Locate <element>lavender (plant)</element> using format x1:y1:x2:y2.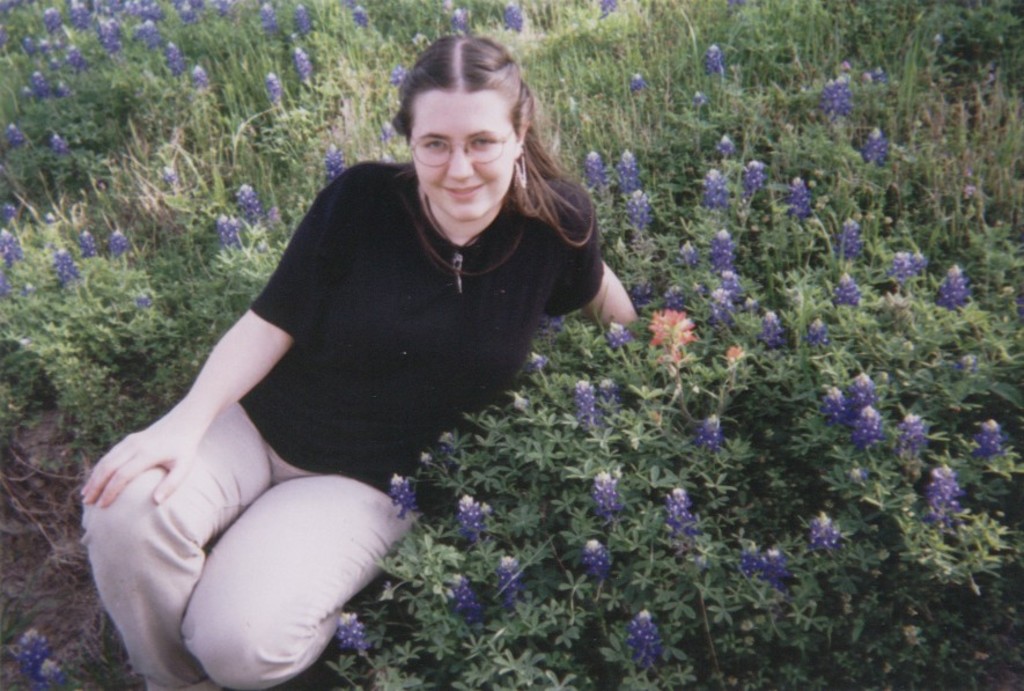
443:578:481:622.
